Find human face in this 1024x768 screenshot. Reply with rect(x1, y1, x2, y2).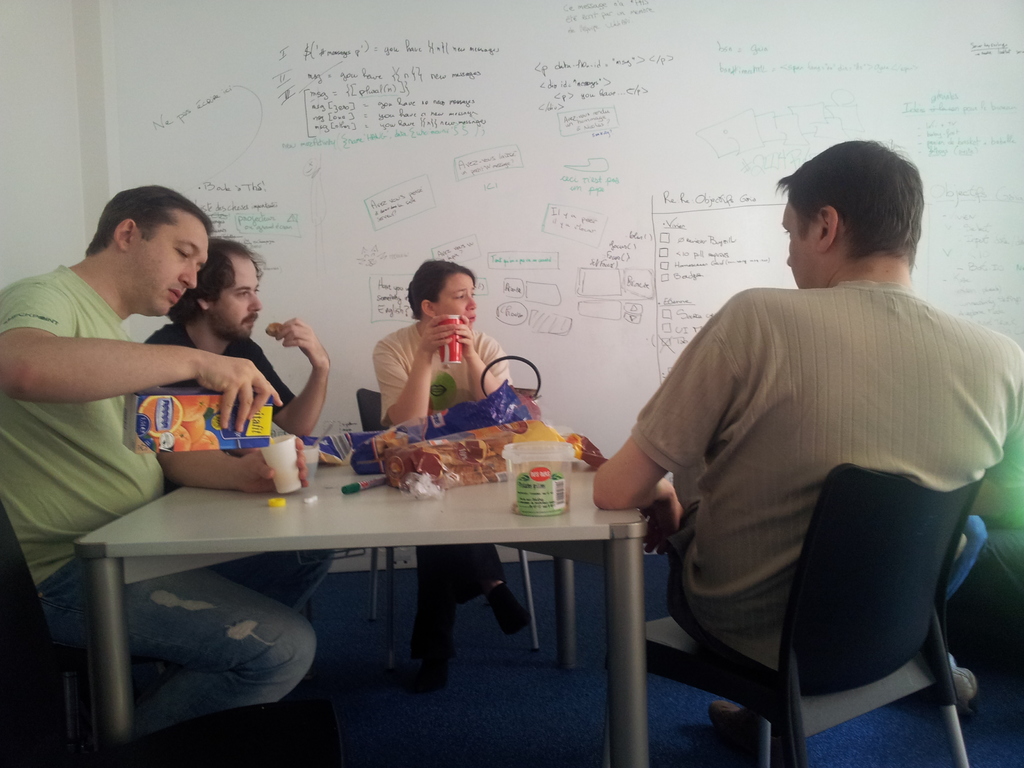
rect(209, 253, 257, 344).
